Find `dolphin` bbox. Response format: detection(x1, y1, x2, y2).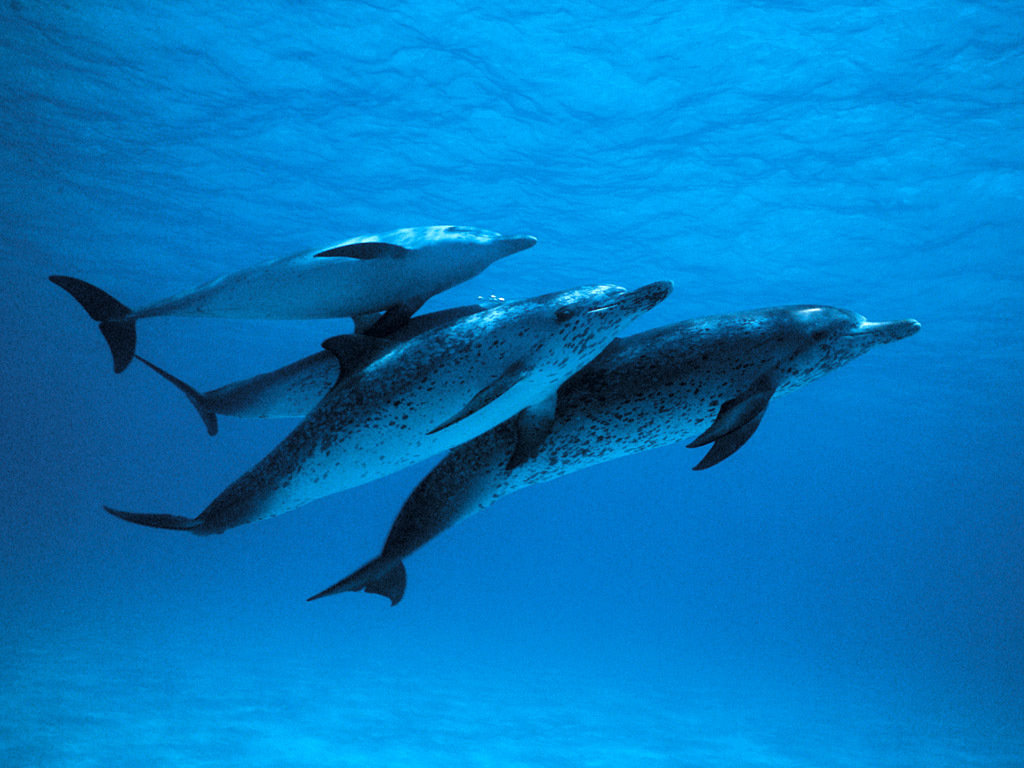
detection(99, 274, 676, 546).
